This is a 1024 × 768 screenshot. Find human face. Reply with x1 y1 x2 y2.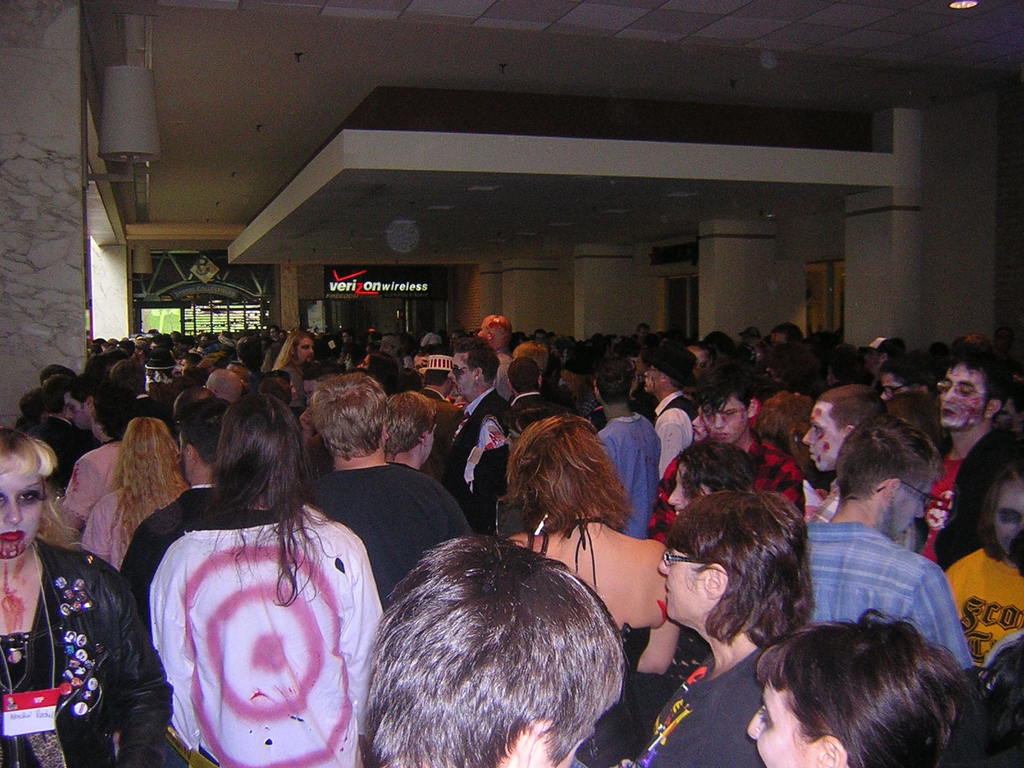
700 394 751 437.
